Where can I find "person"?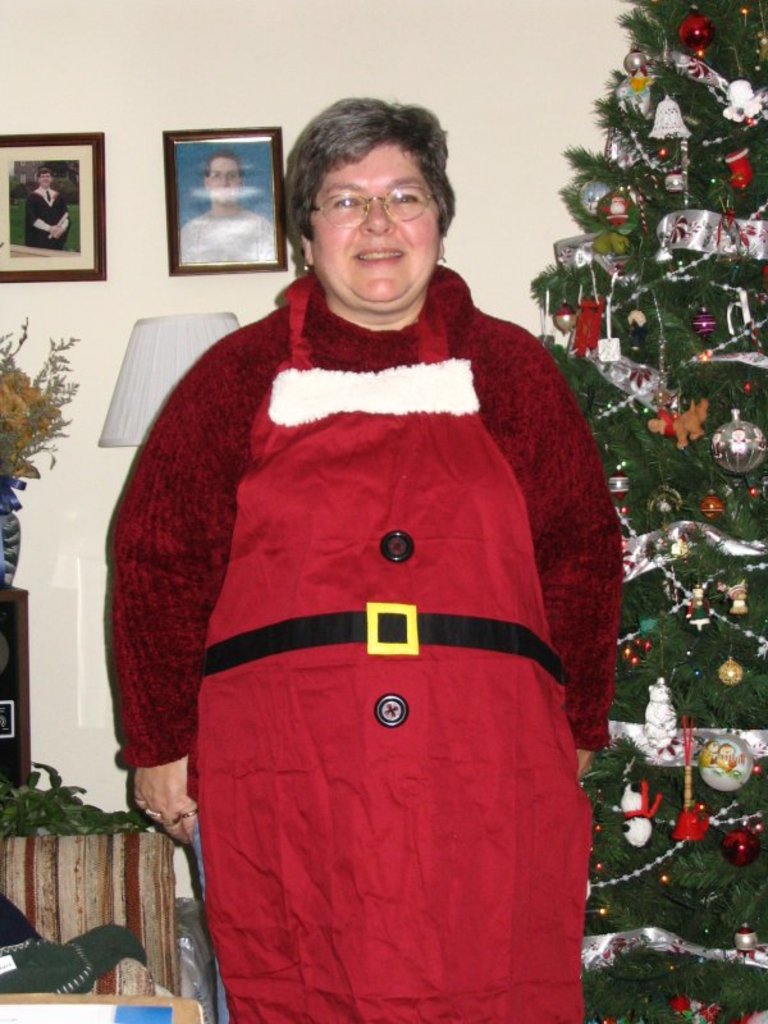
You can find it at bbox=[175, 150, 287, 271].
